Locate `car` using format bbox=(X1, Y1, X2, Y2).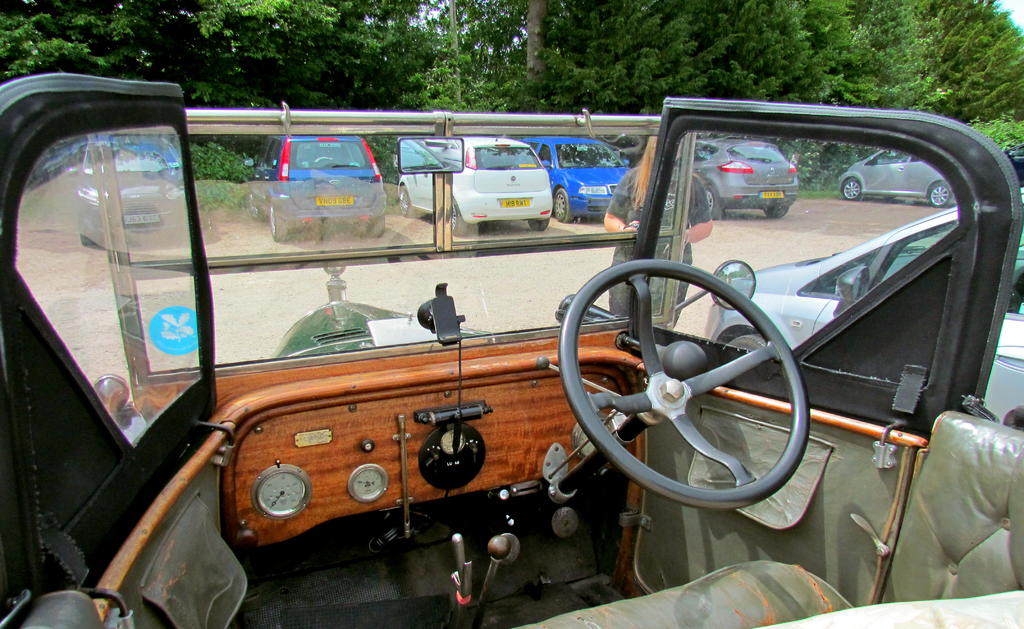
bbox=(703, 201, 1023, 424).
